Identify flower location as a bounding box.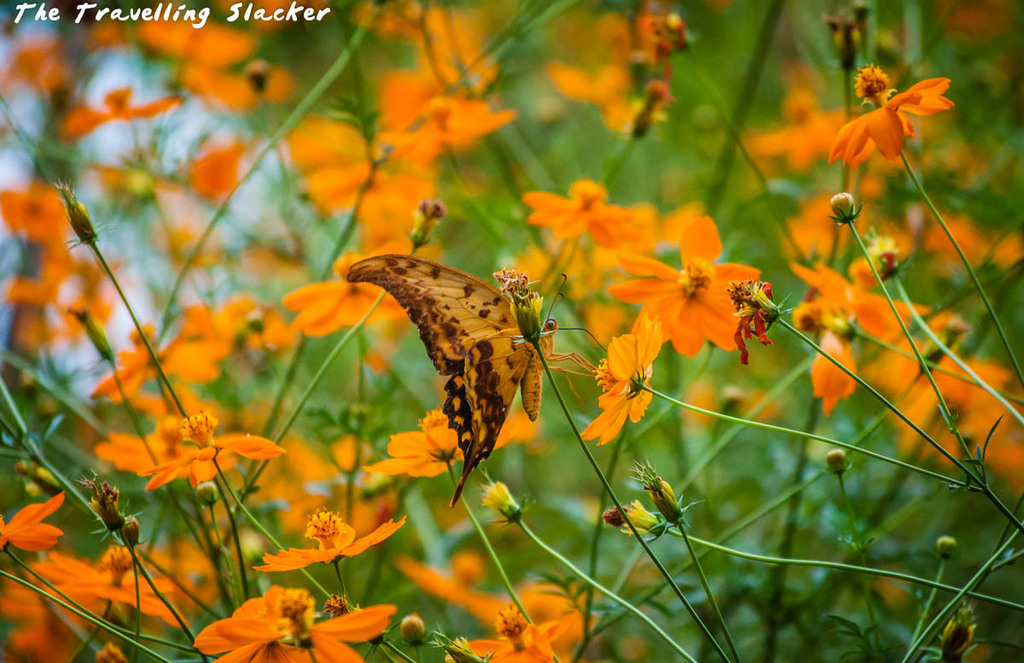
bbox=[154, 410, 287, 483].
